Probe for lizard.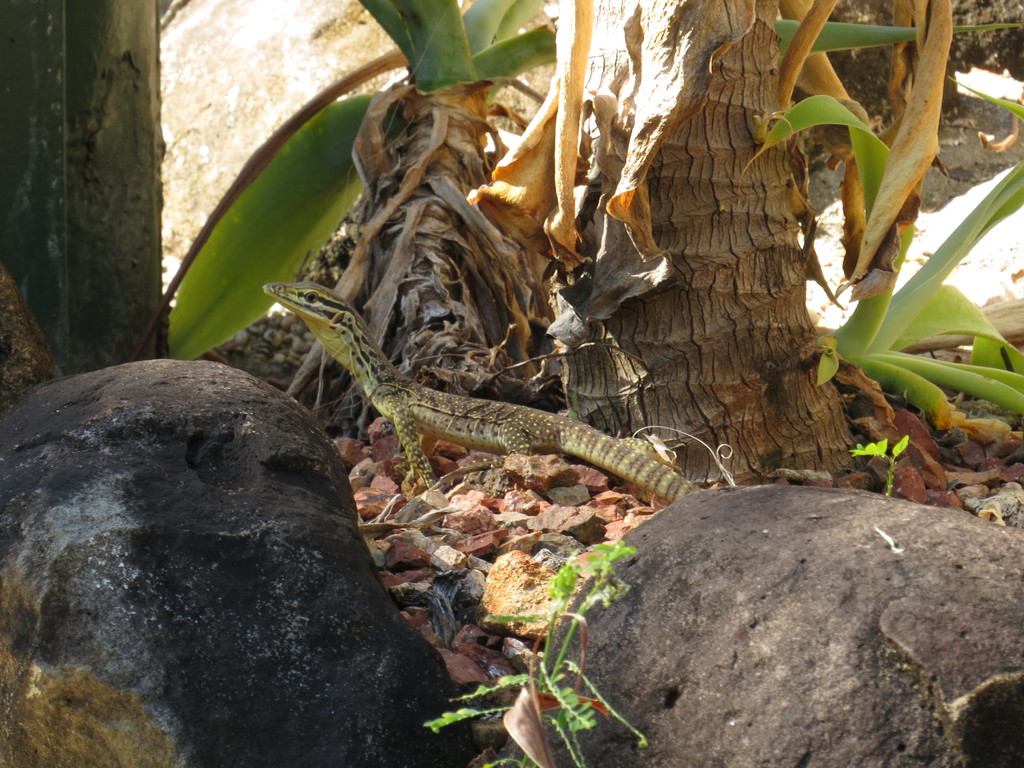
Probe result: crop(239, 264, 721, 538).
